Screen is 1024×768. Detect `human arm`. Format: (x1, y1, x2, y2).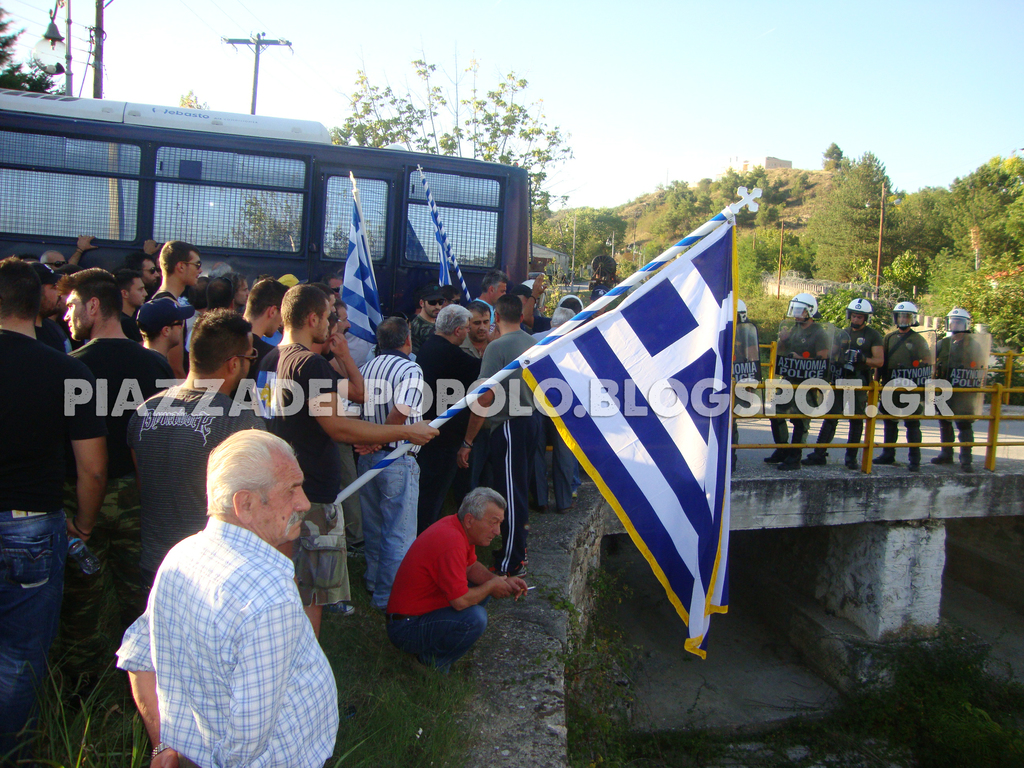
(521, 276, 546, 327).
